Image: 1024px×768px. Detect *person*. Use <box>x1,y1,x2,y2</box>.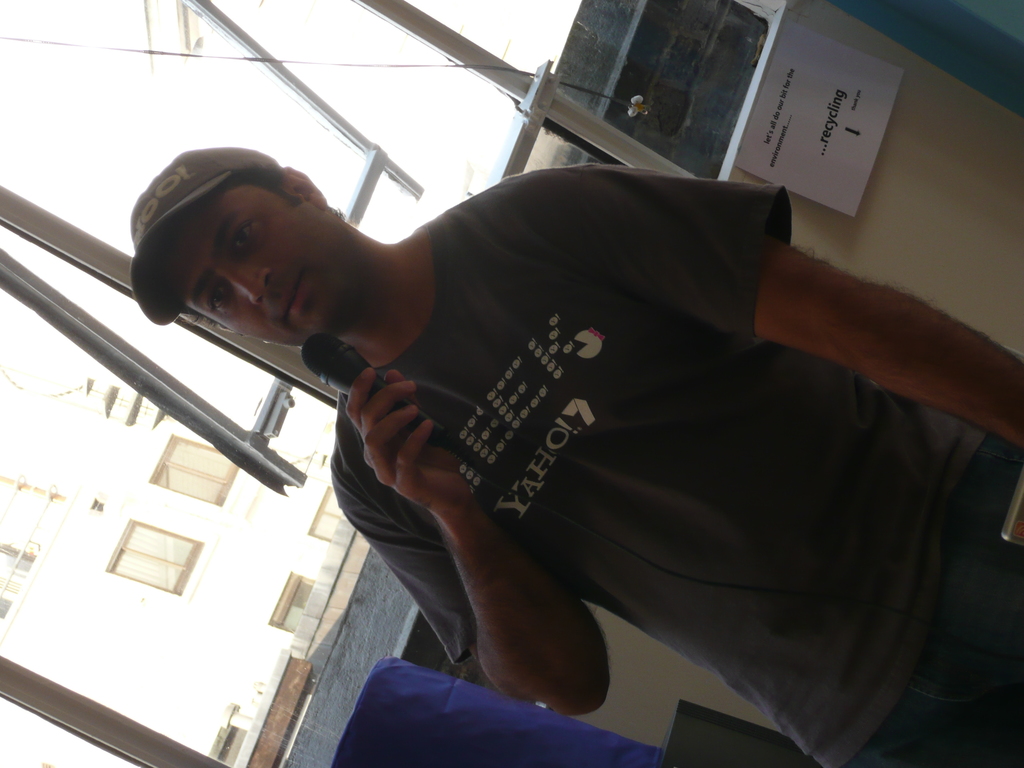
<box>127,147,1021,767</box>.
